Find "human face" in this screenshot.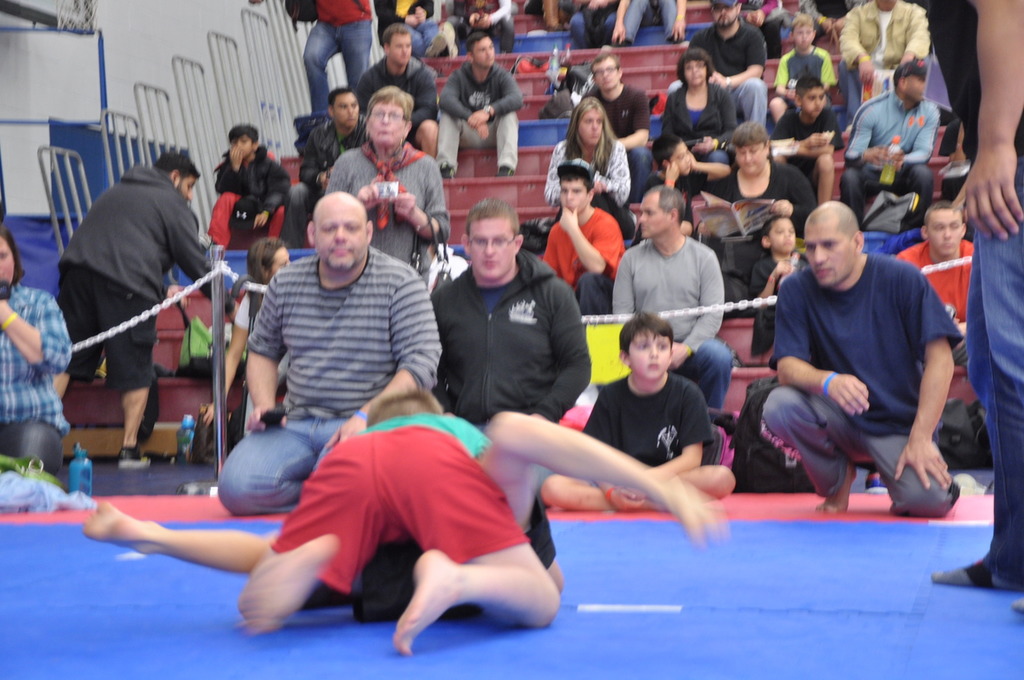
The bounding box for "human face" is [x1=317, y1=197, x2=366, y2=271].
